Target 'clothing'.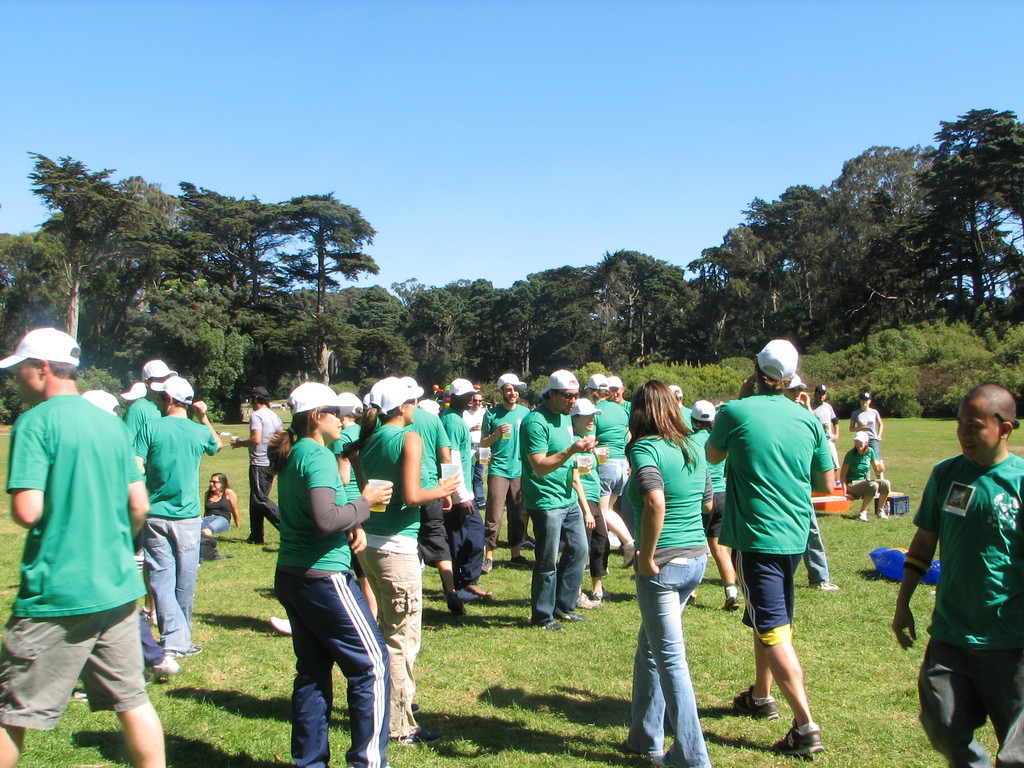
Target region: bbox=(517, 403, 590, 620).
